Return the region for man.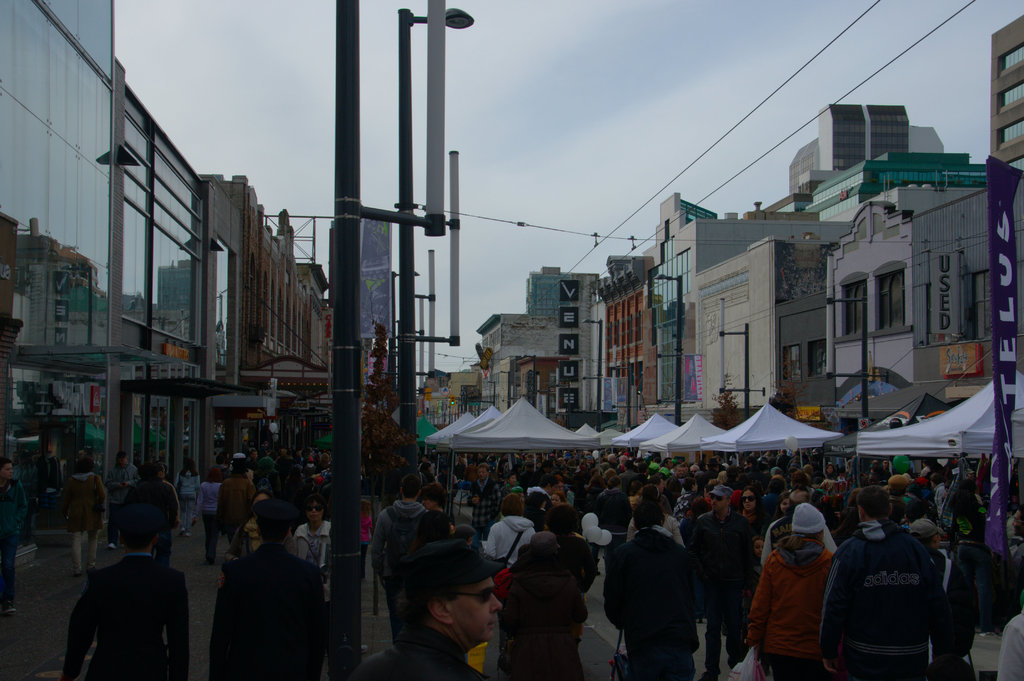
818,483,966,680.
